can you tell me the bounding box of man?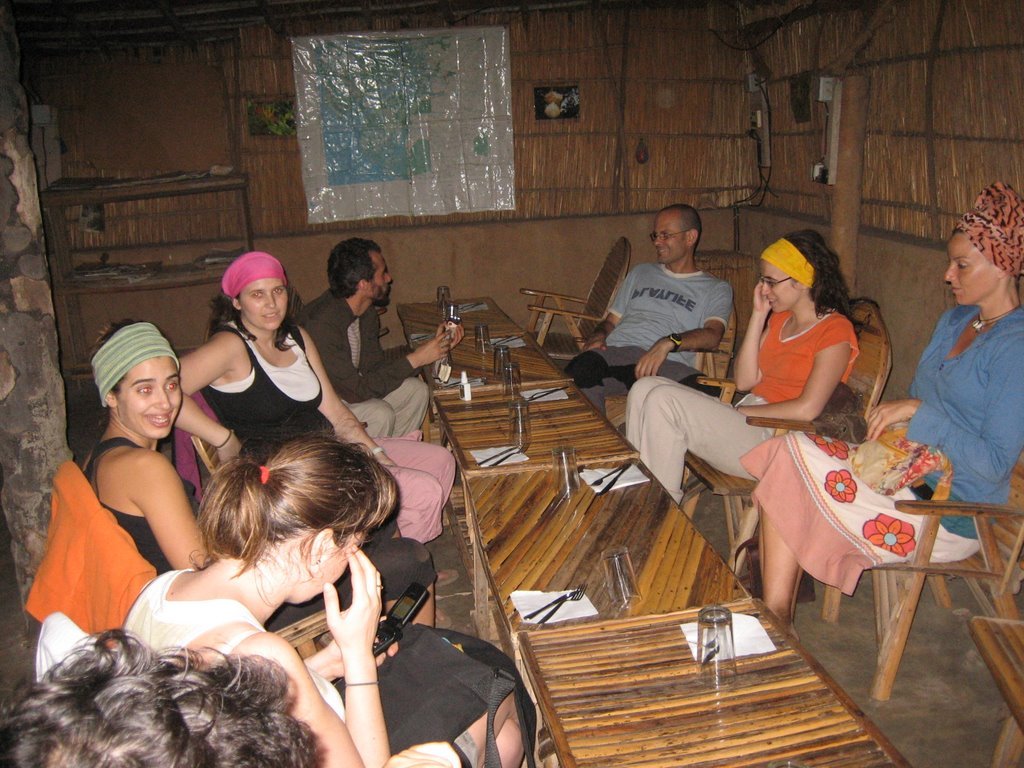
296/238/460/441.
